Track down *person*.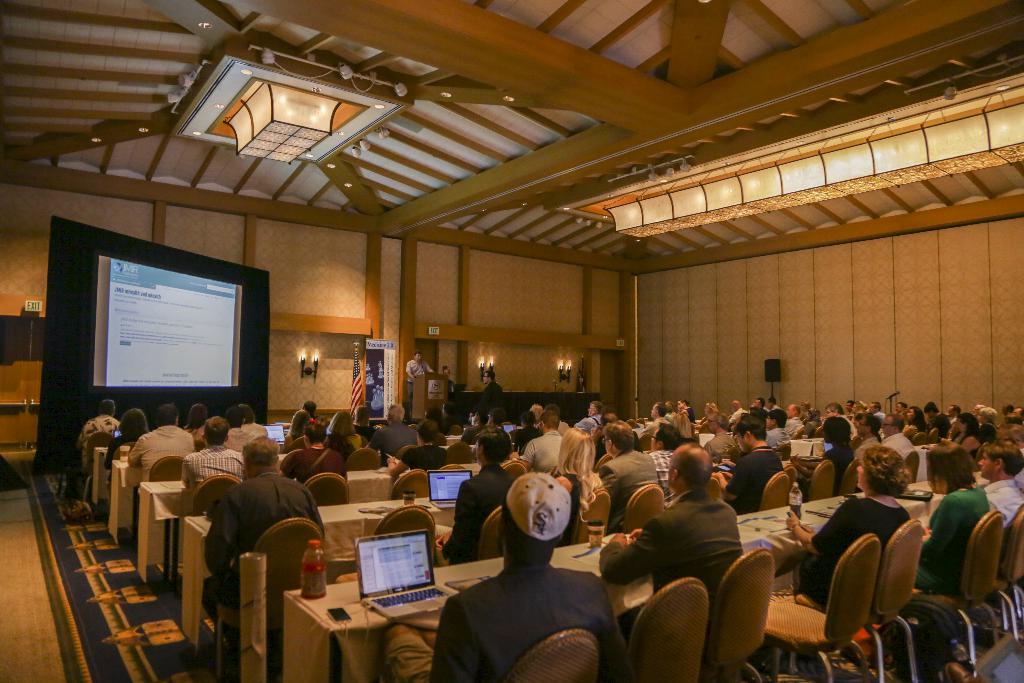
Tracked to (121, 395, 205, 498).
